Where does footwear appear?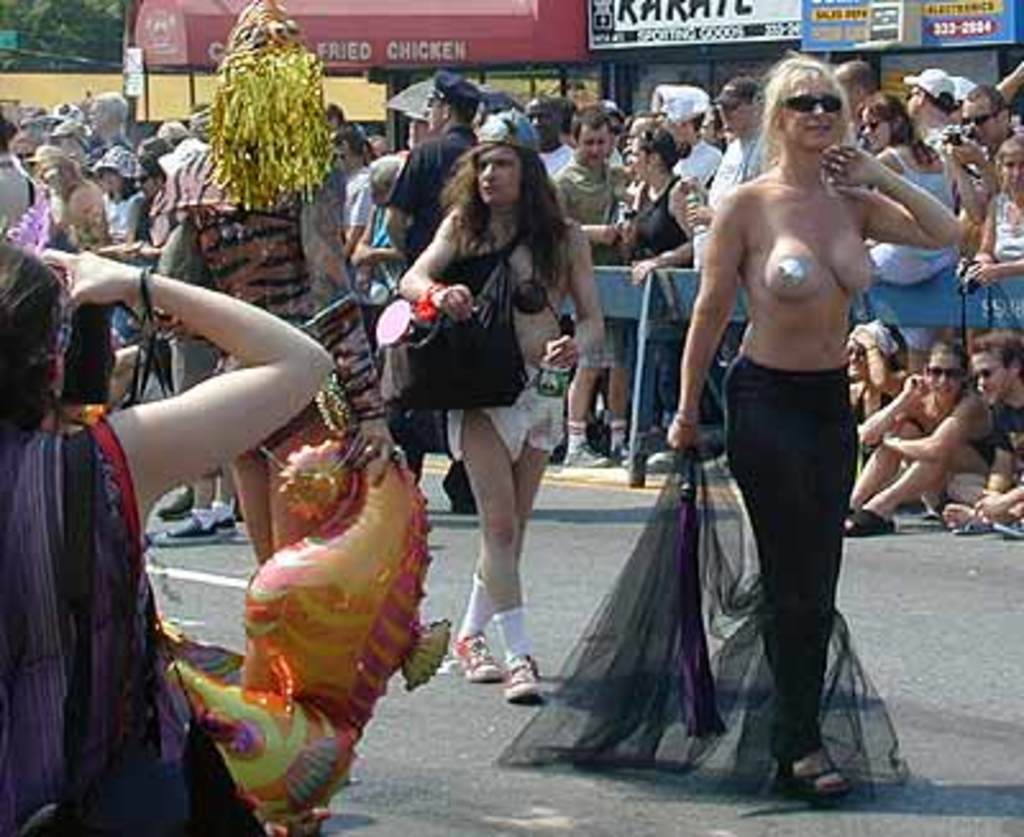
Appears at 612 438 637 468.
